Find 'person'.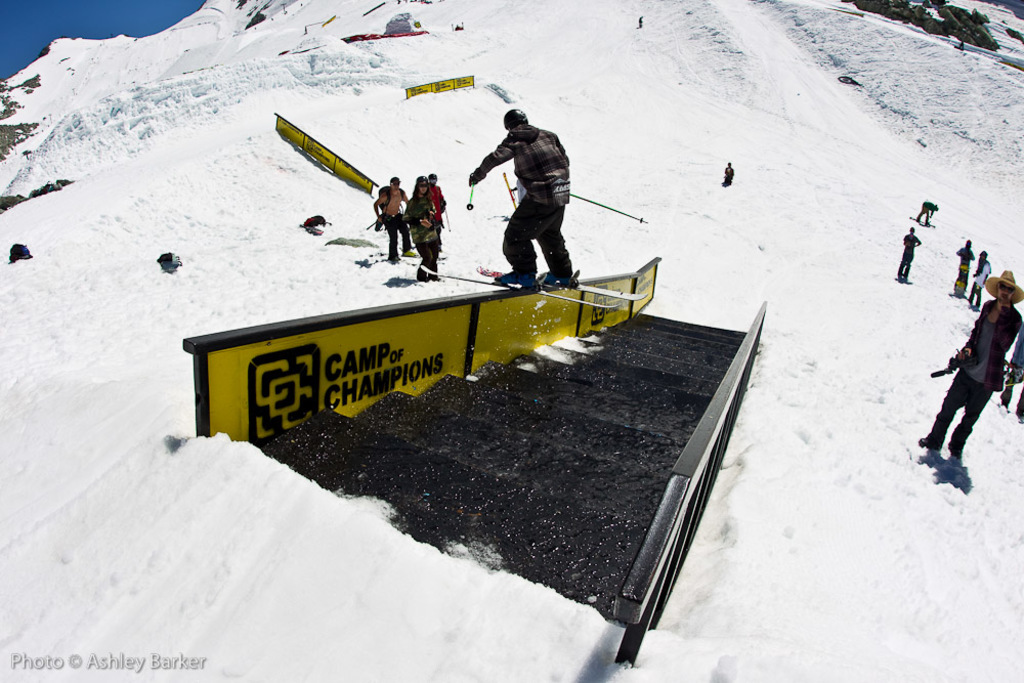
<region>721, 161, 727, 185</region>.
